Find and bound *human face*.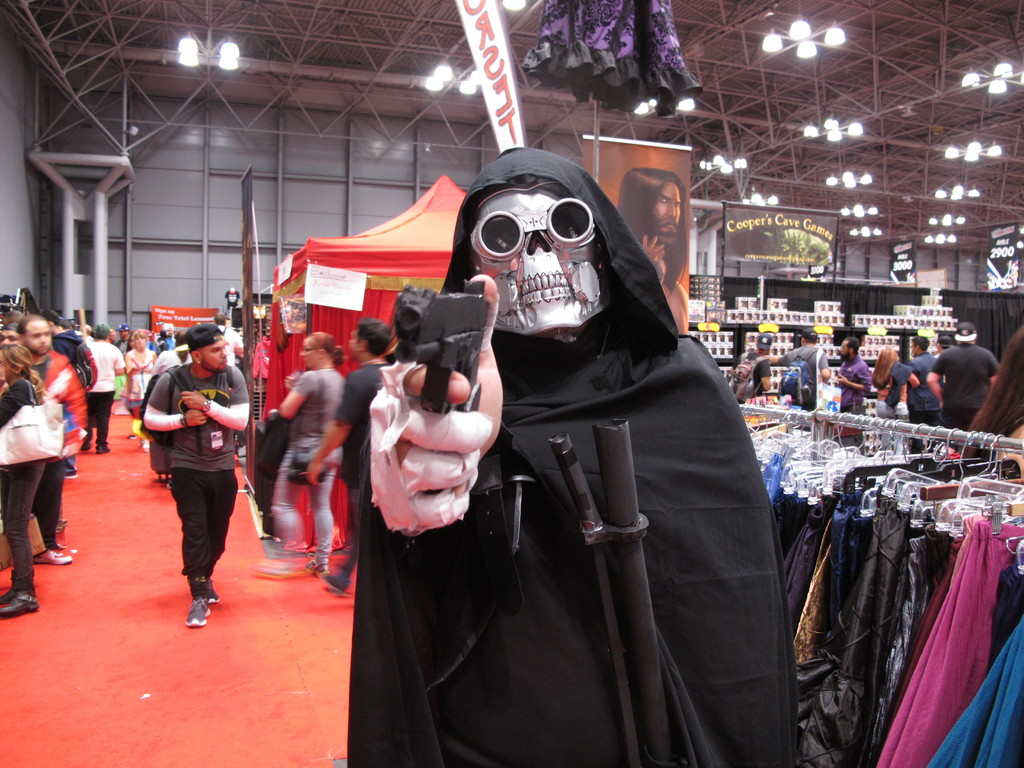
Bound: 657:182:684:244.
